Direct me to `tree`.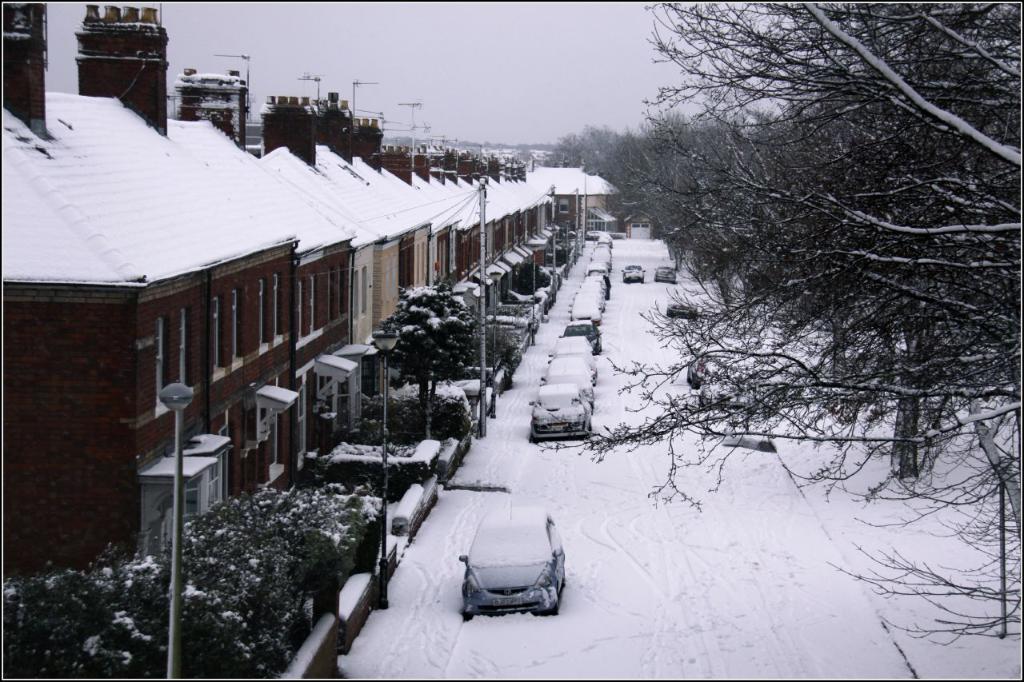
Direction: [left=377, top=280, right=515, bottom=435].
